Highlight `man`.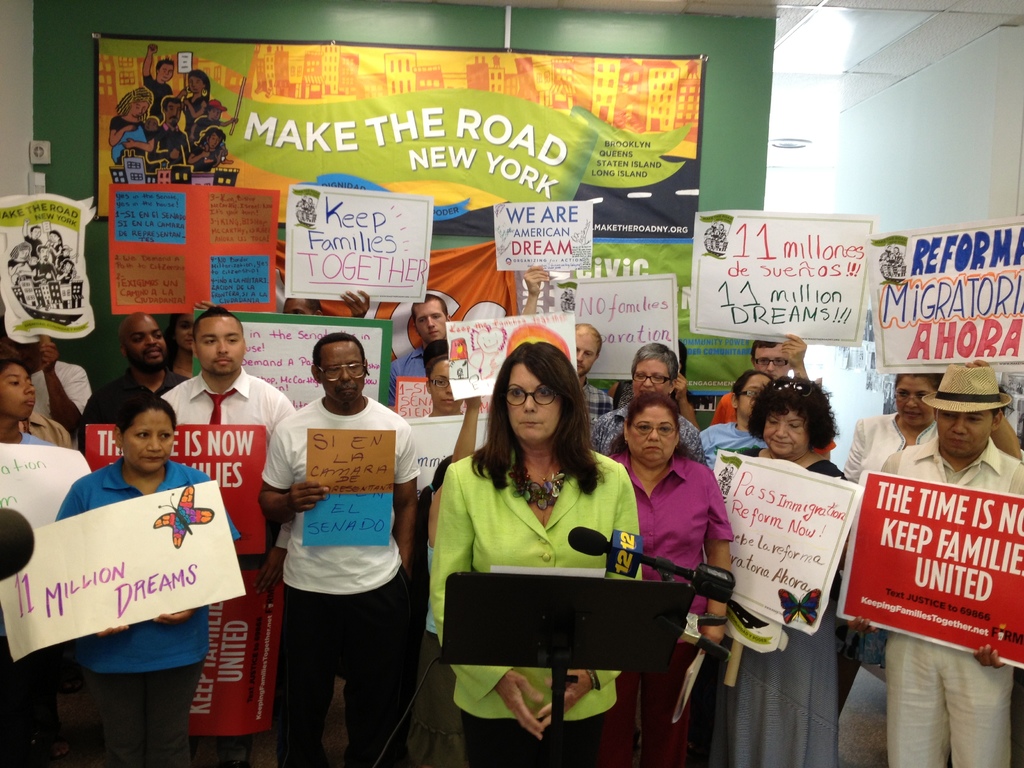
Highlighted region: 144/93/190/169.
